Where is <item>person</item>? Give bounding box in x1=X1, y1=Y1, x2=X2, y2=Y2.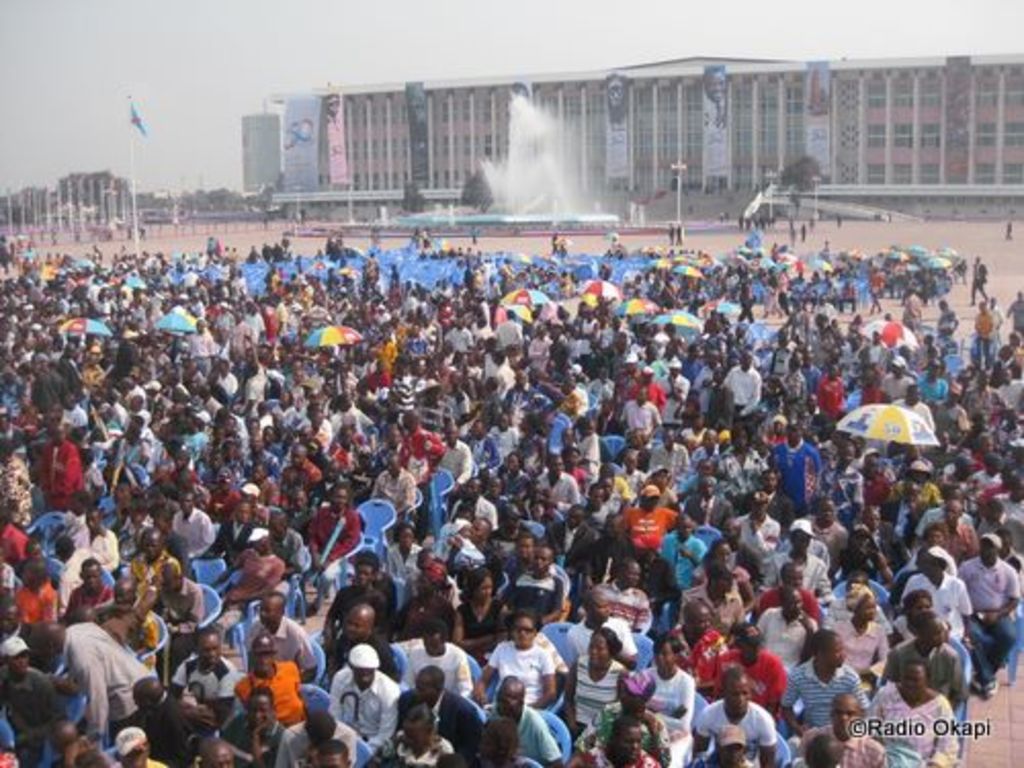
x1=168, y1=487, x2=217, y2=555.
